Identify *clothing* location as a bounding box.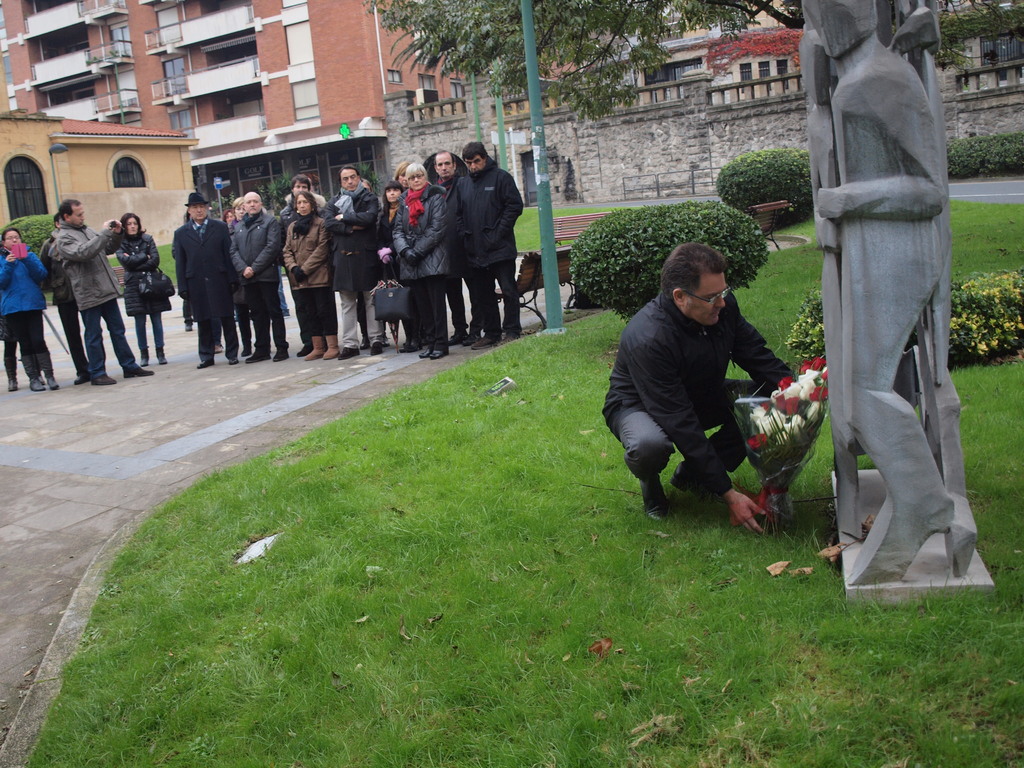
(128,311,175,362).
